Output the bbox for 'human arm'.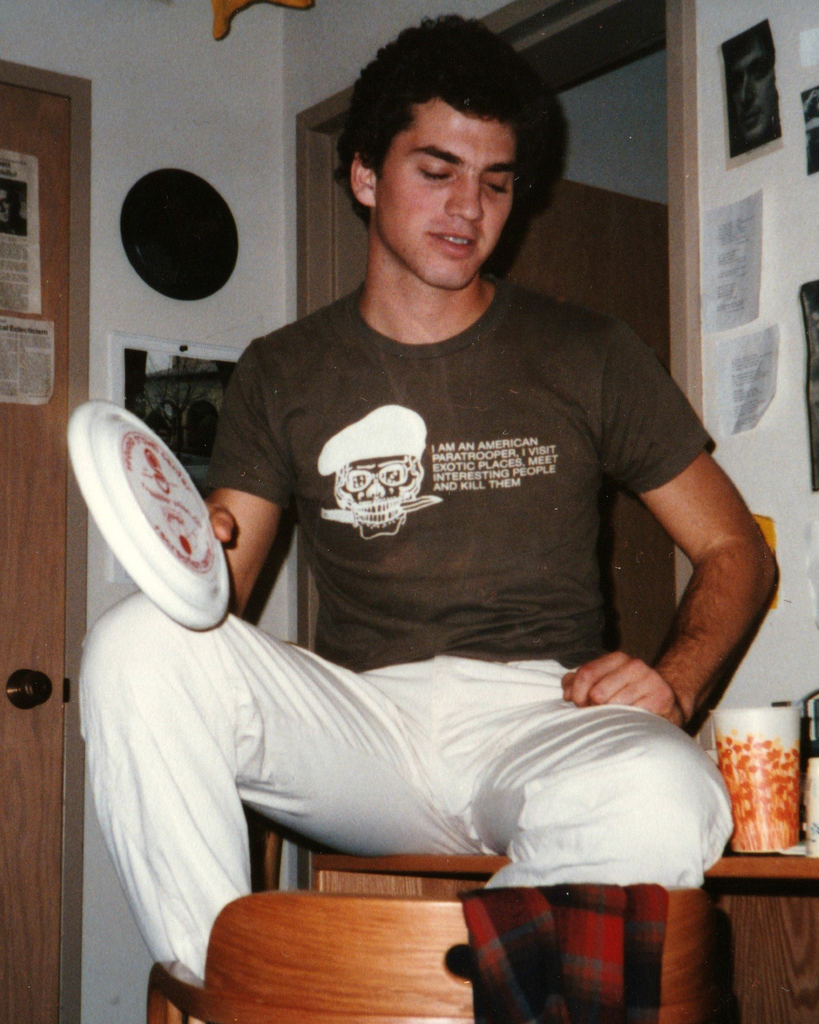
x1=201, y1=333, x2=303, y2=622.
